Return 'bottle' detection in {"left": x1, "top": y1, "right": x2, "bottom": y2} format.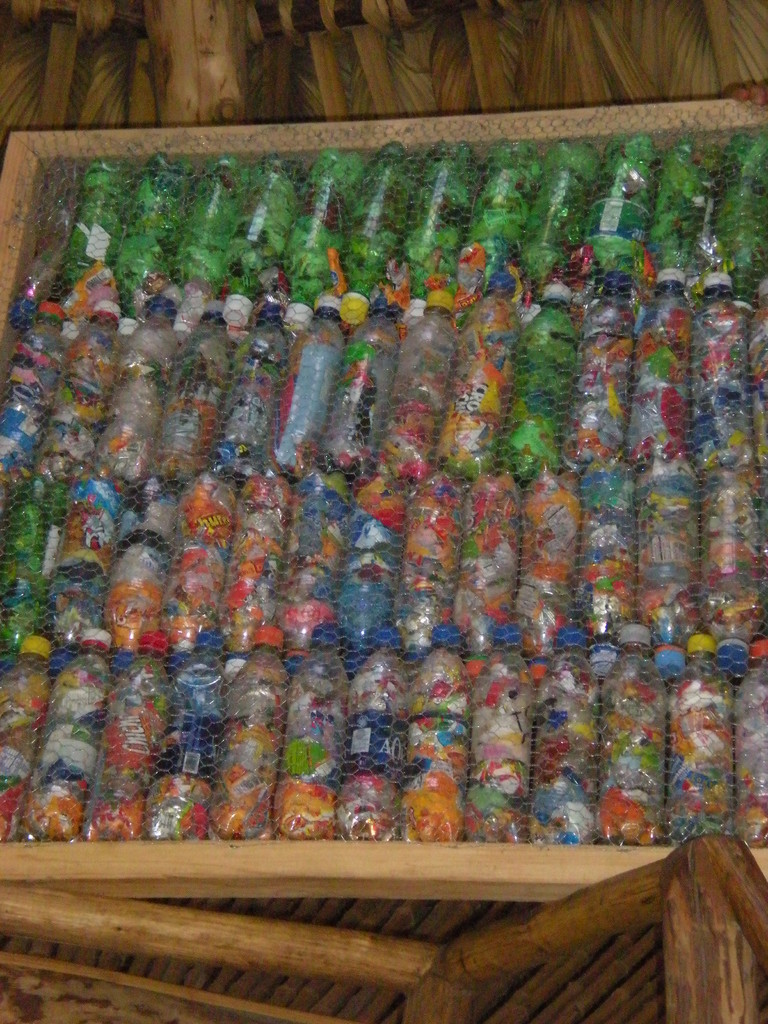
{"left": 708, "top": 135, "right": 767, "bottom": 303}.
